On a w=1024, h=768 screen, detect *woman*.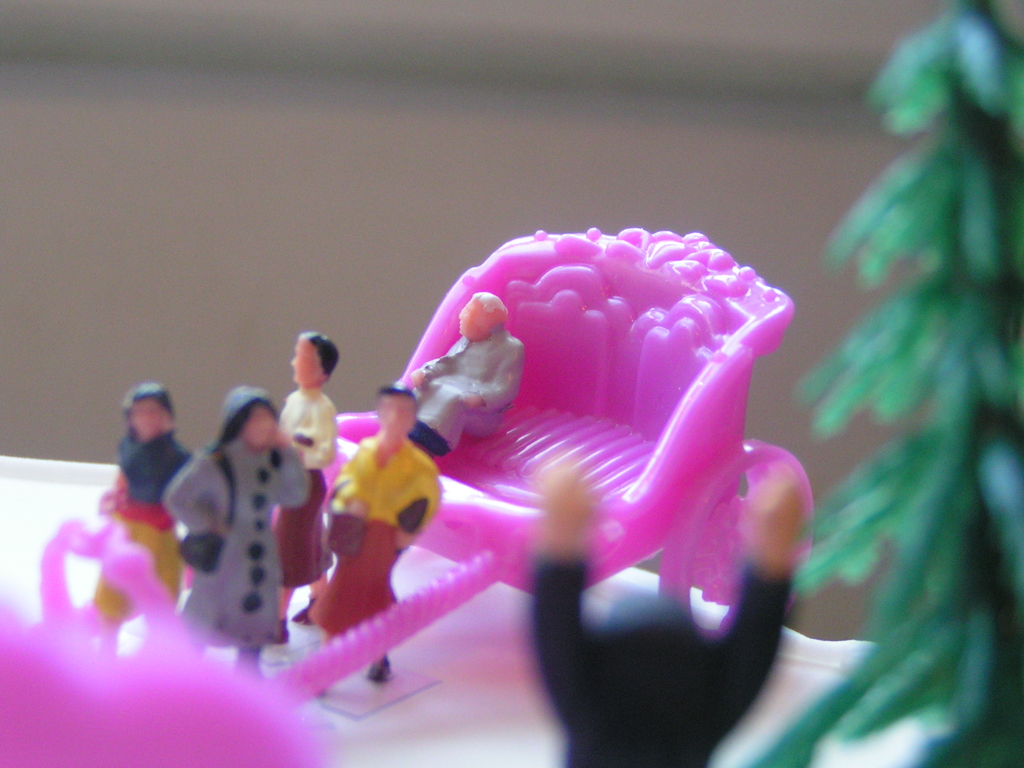
left=265, top=327, right=346, bottom=658.
